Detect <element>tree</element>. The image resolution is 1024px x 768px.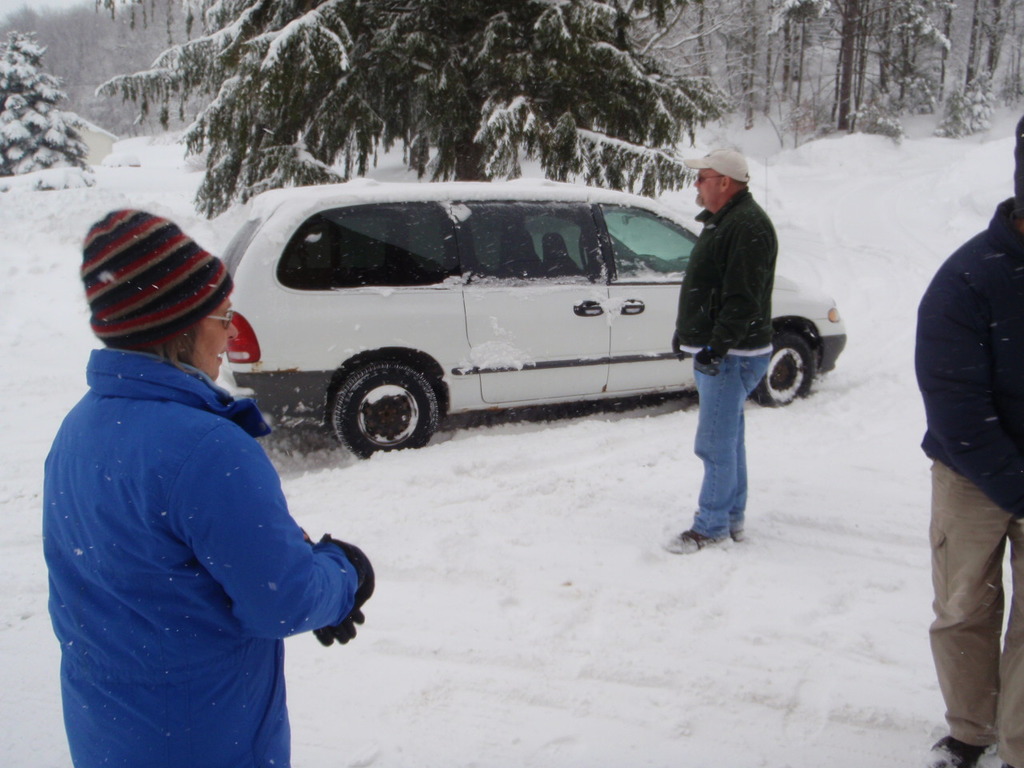
rect(765, 0, 960, 126).
